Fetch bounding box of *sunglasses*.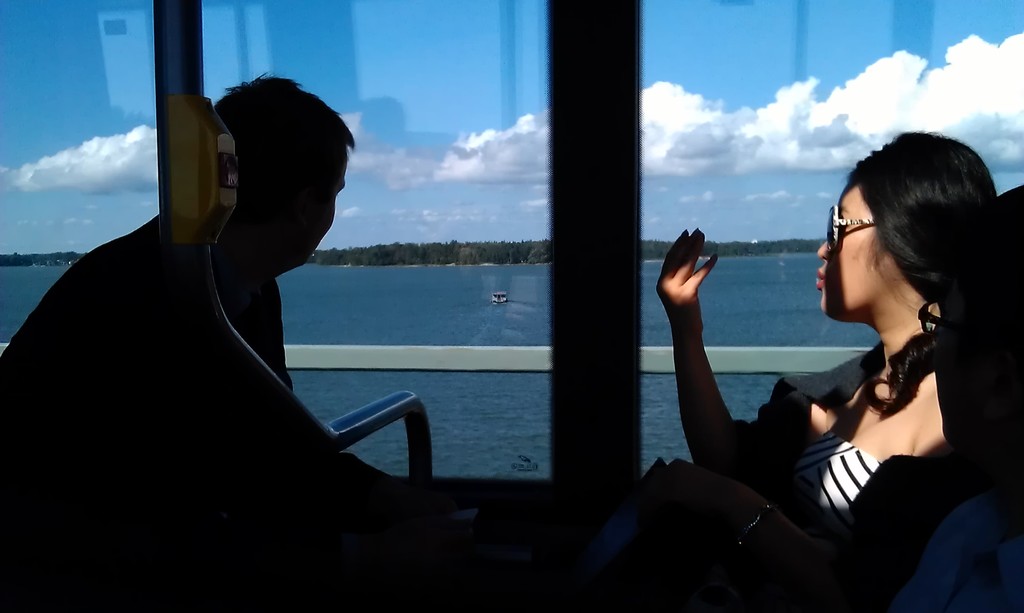
Bbox: pyautogui.locateOnScreen(826, 203, 877, 256).
